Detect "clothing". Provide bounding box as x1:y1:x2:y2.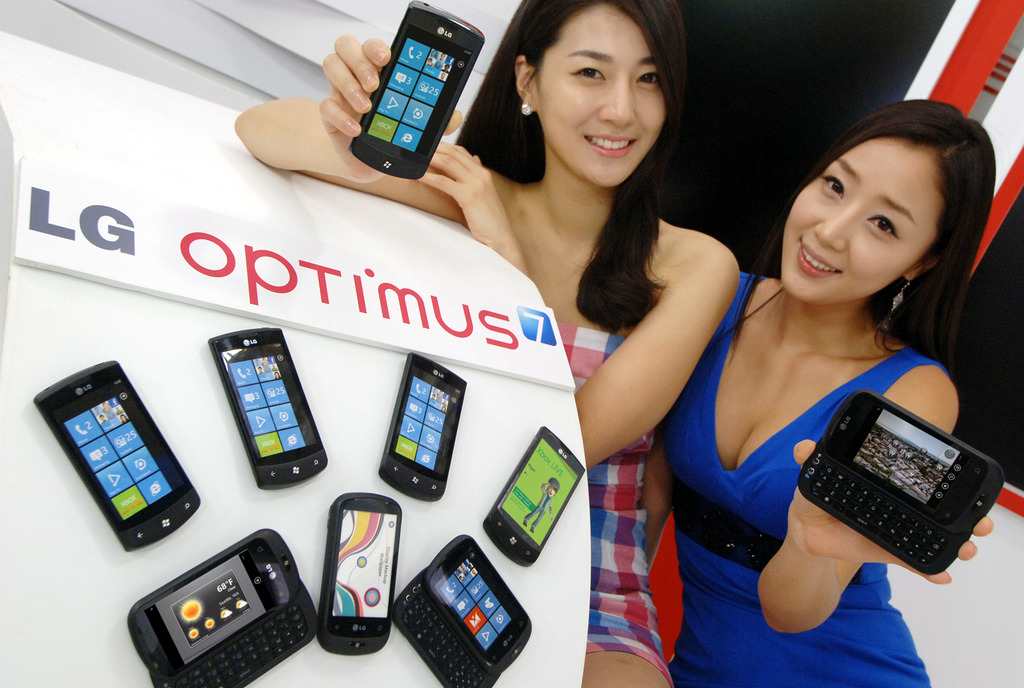
653:268:953:687.
